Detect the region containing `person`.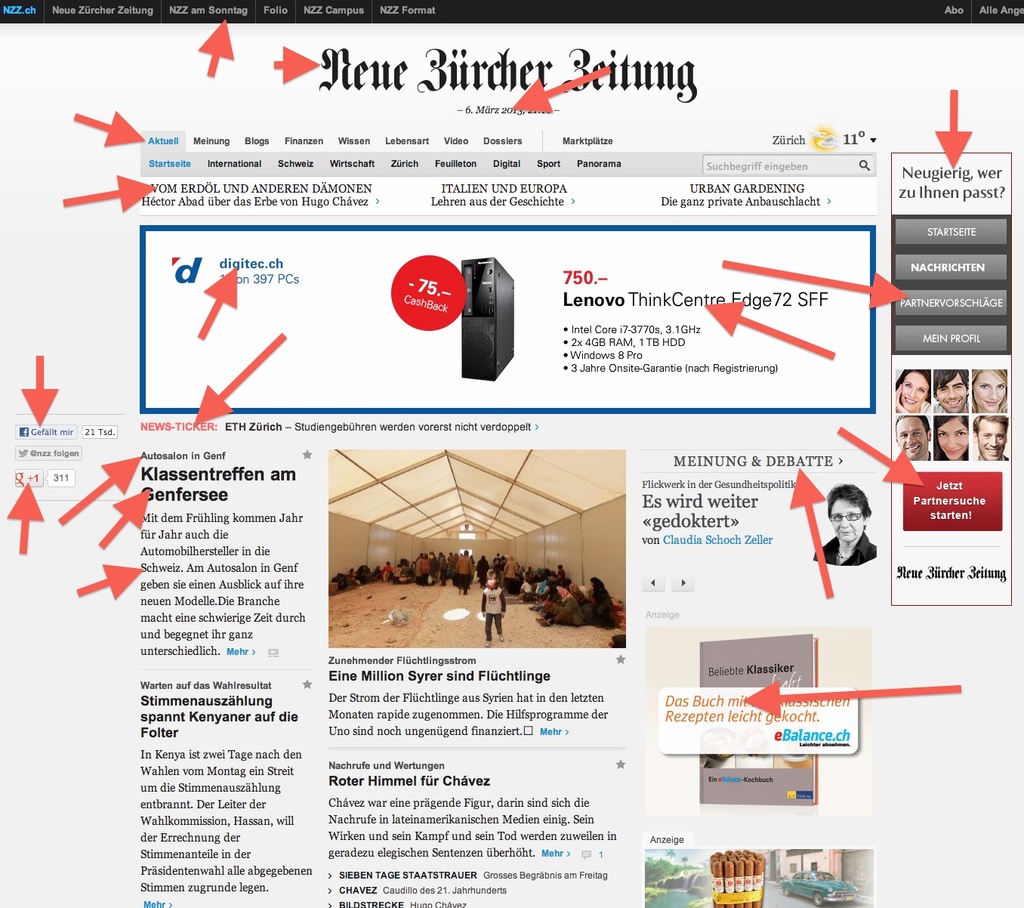
pyautogui.locateOnScreen(970, 366, 1007, 415).
